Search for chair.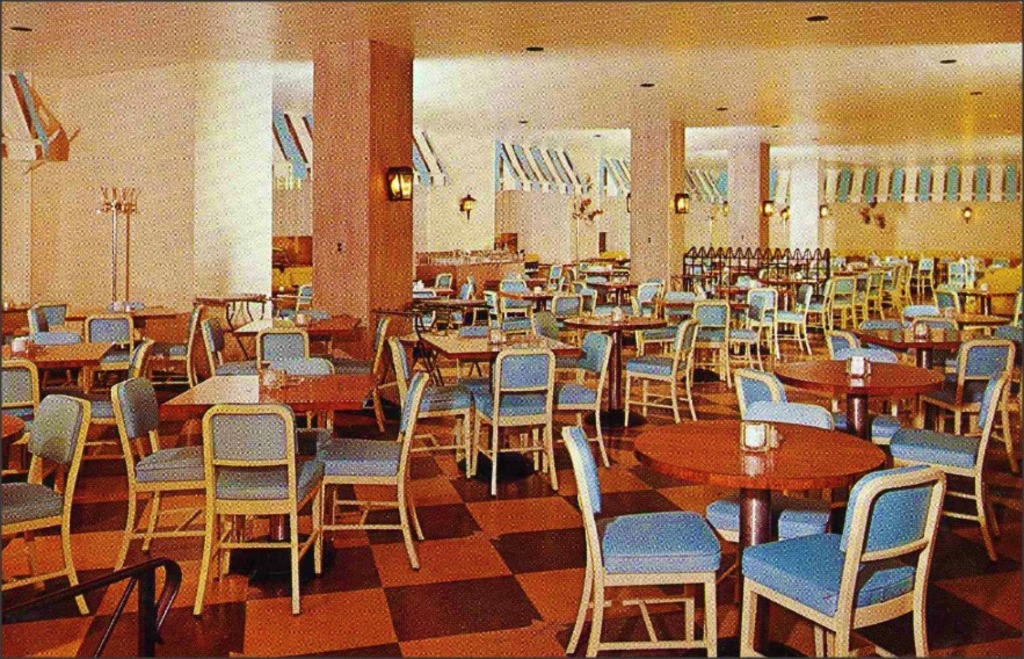
Found at locate(857, 268, 885, 321).
